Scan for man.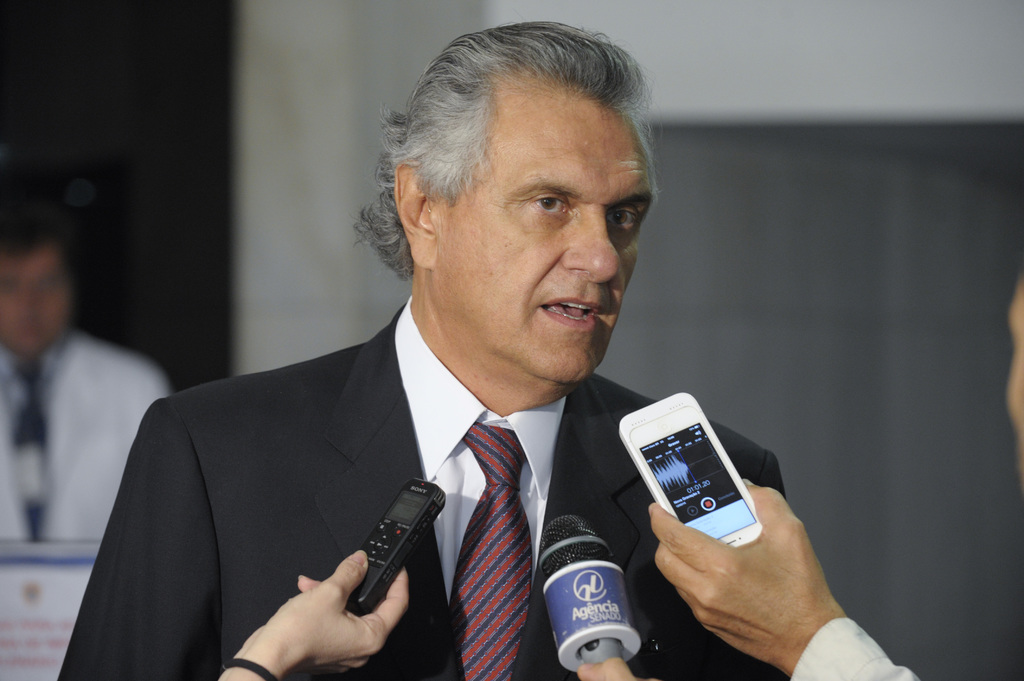
Scan result: bbox(650, 266, 1023, 680).
